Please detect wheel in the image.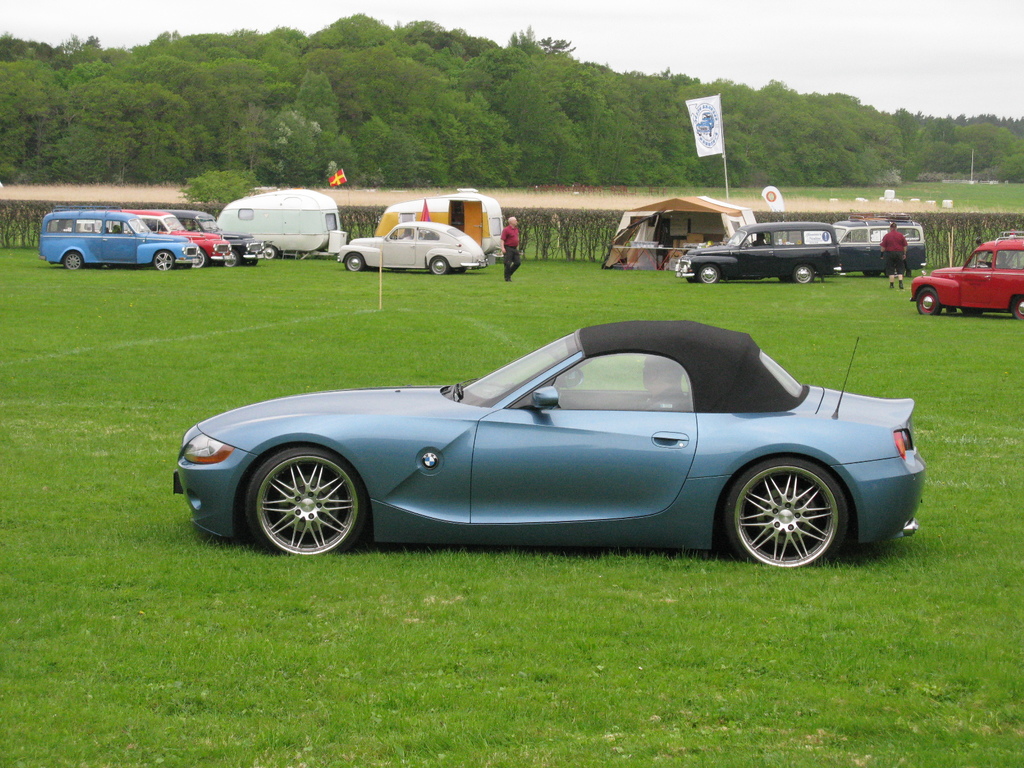
bbox(59, 250, 86, 269).
